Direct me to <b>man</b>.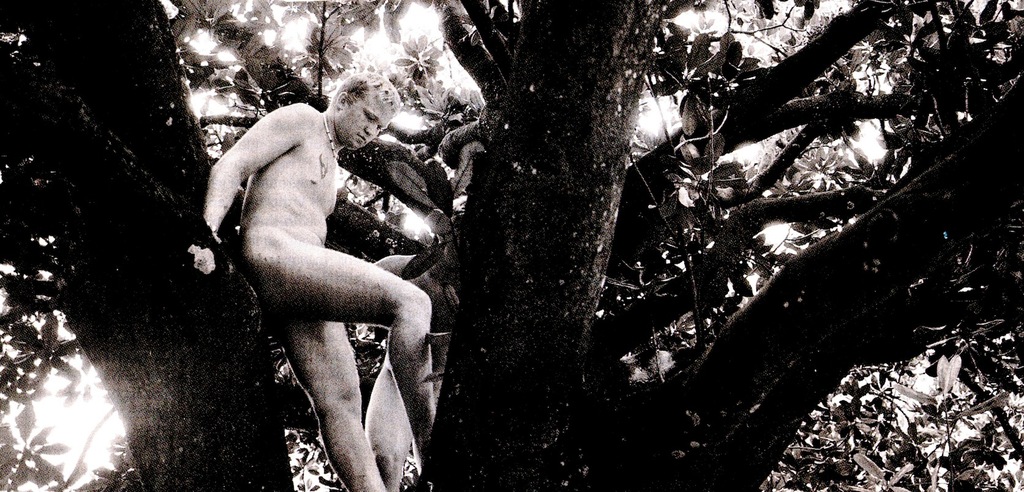
Direction: bbox(195, 32, 447, 489).
